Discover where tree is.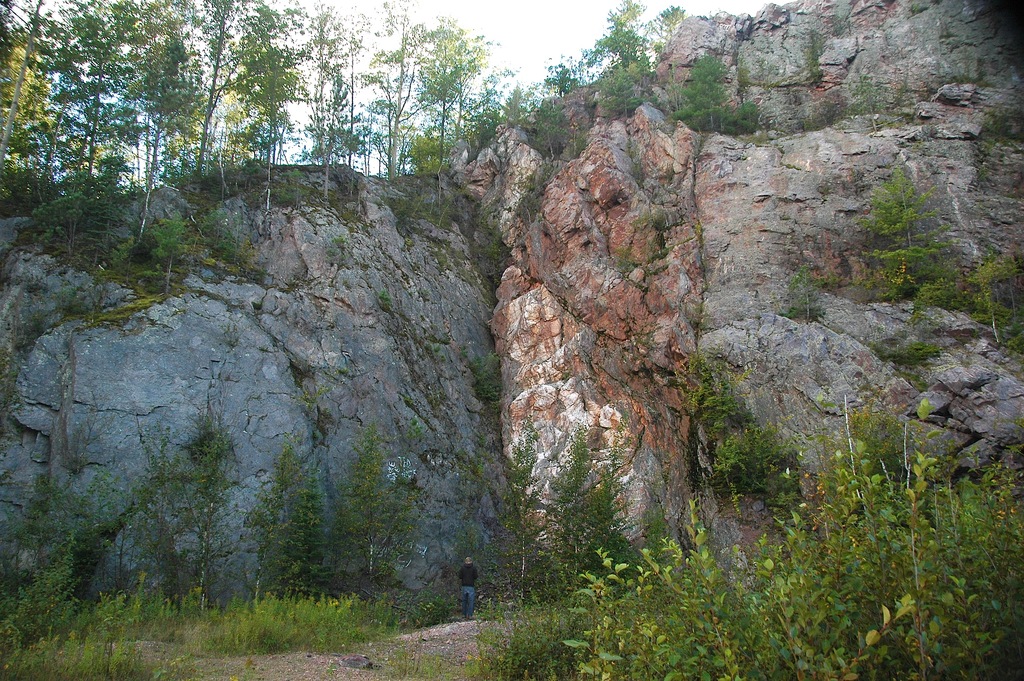
Discovered at 854,72,885,129.
